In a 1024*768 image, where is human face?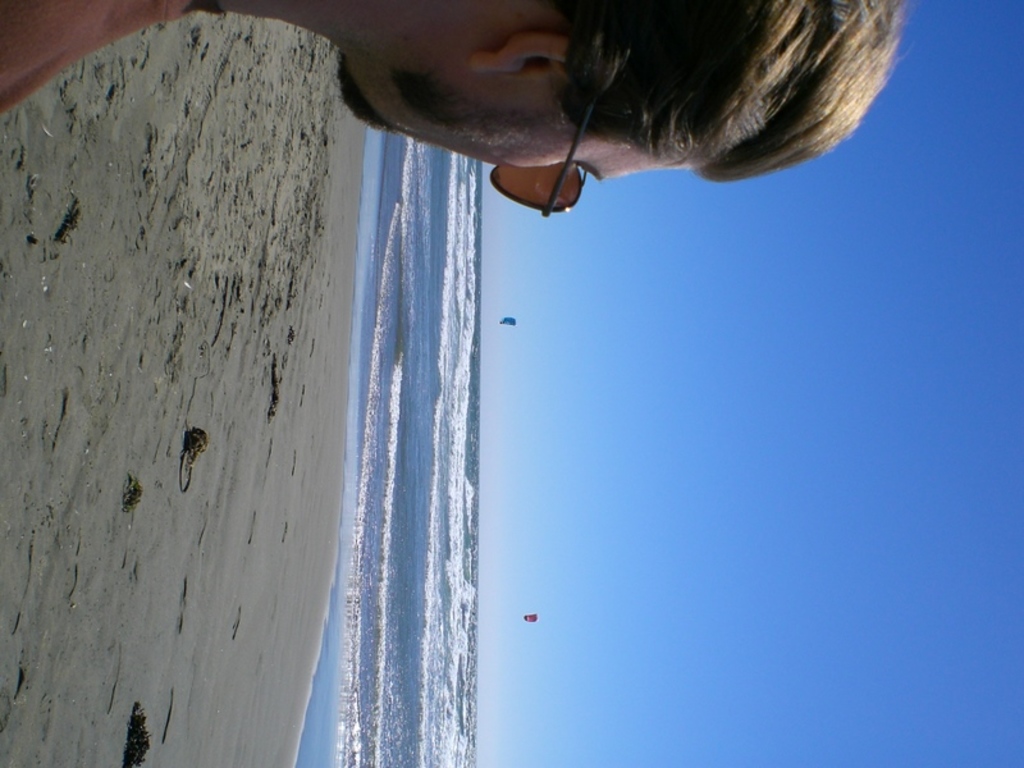
[342, 83, 676, 182].
